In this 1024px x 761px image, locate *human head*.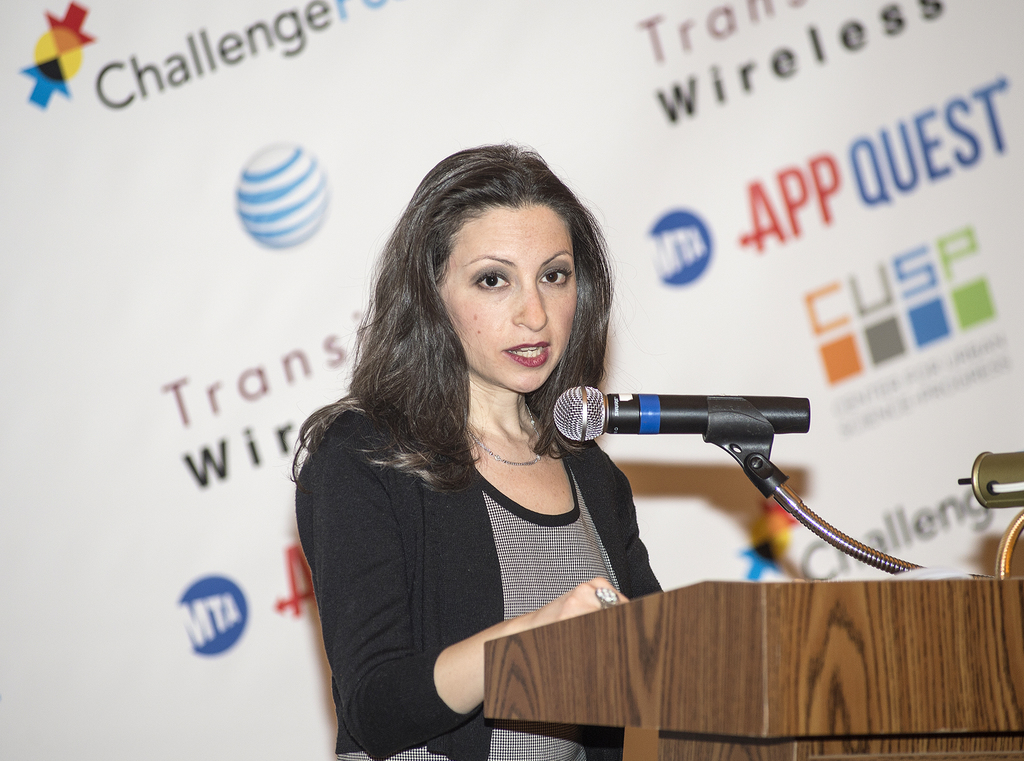
Bounding box: select_region(382, 149, 620, 408).
